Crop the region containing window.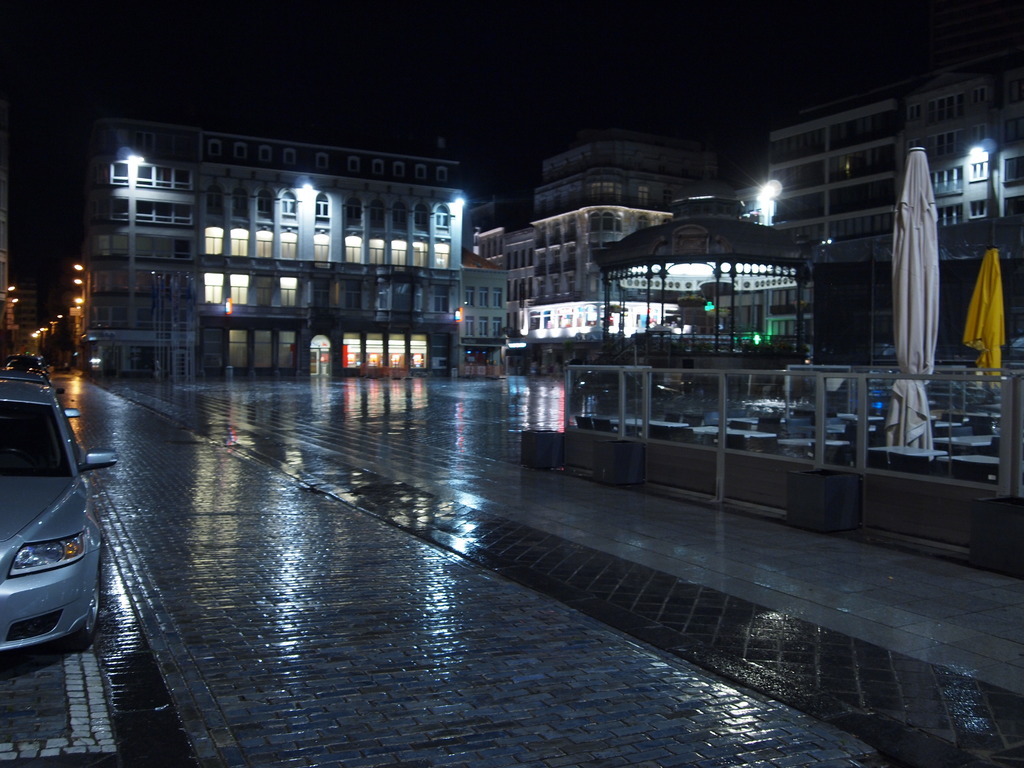
Crop region: (x1=520, y1=252, x2=525, y2=268).
